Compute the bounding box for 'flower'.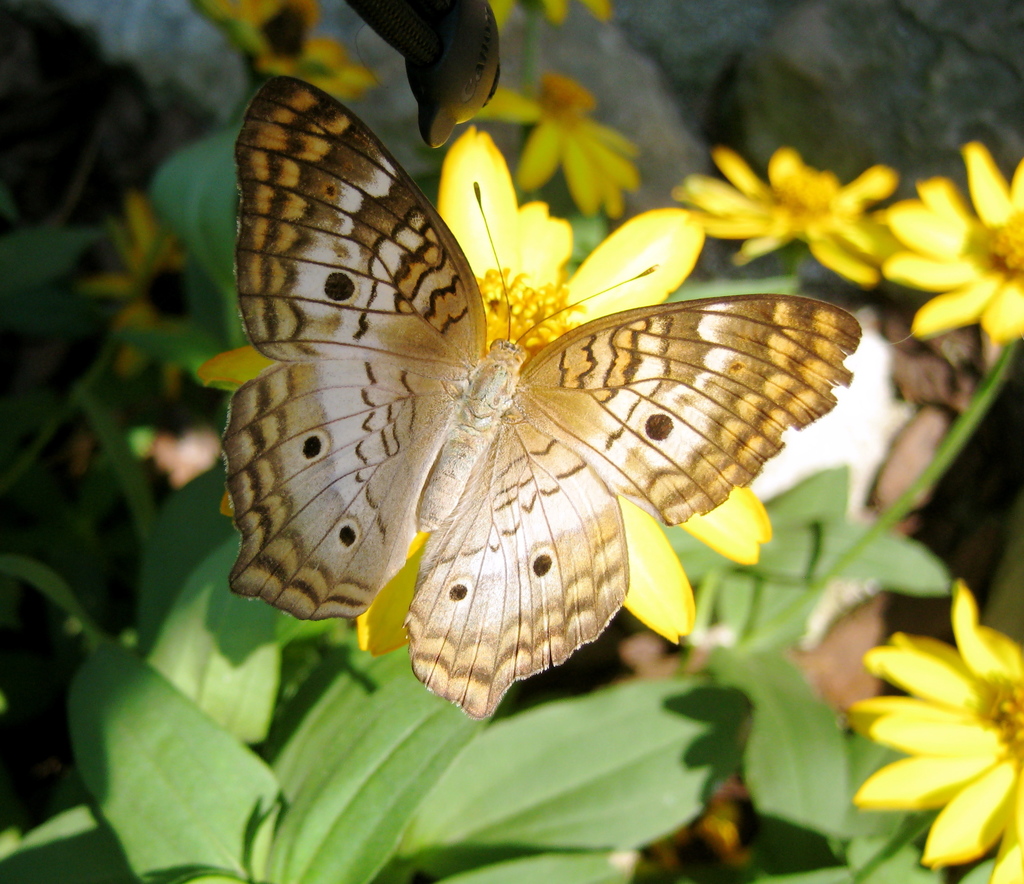
(850, 590, 1023, 867).
